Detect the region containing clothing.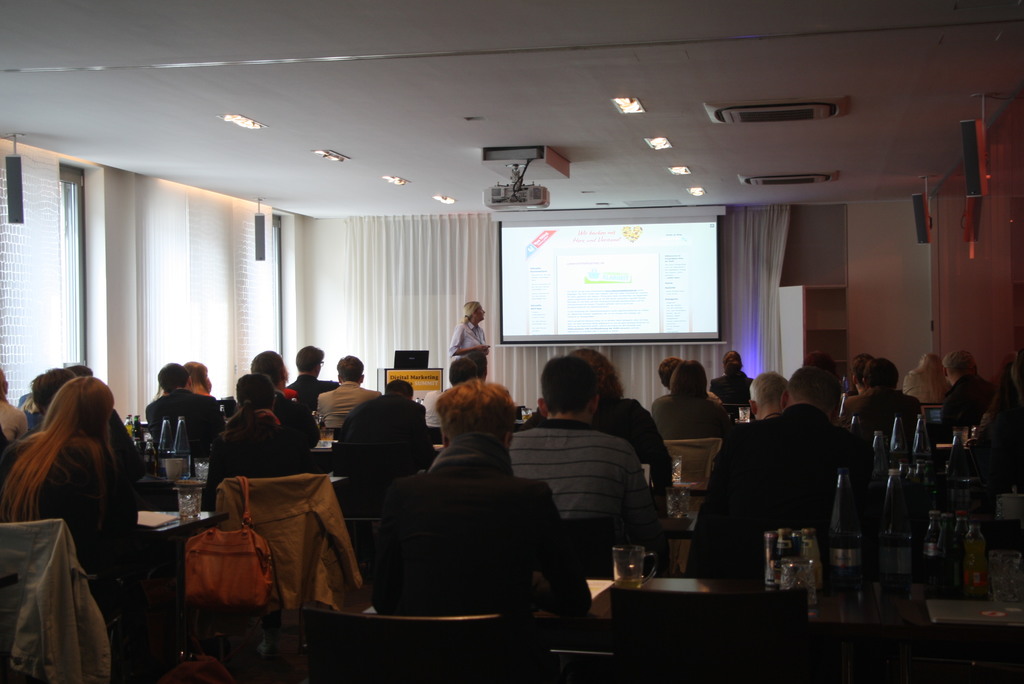
BBox(289, 371, 342, 418).
